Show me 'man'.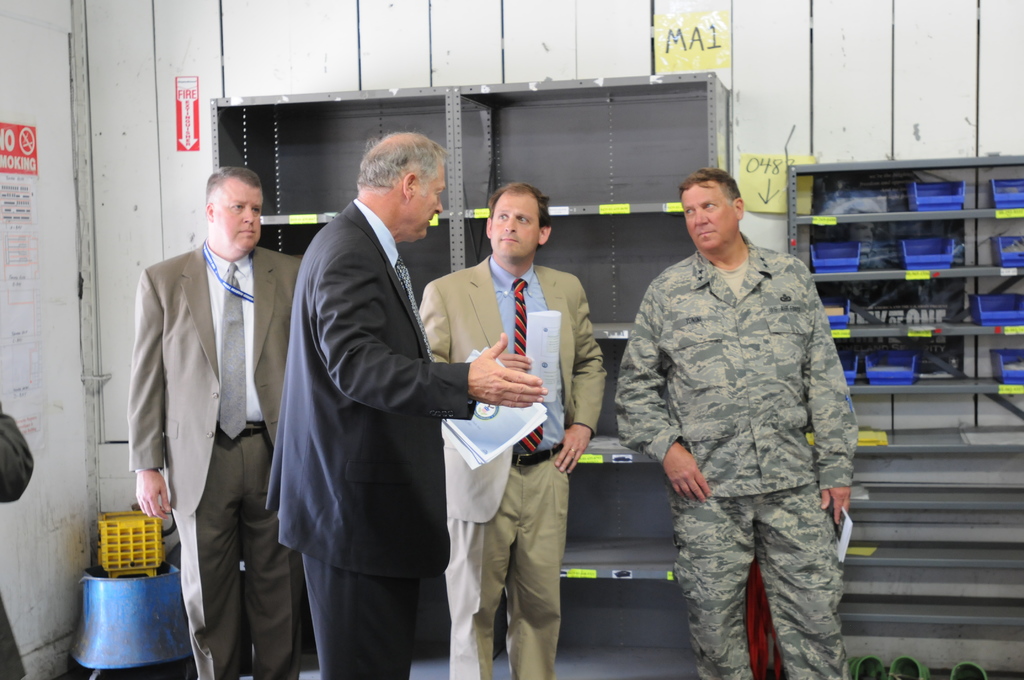
'man' is here: select_region(416, 186, 609, 676).
